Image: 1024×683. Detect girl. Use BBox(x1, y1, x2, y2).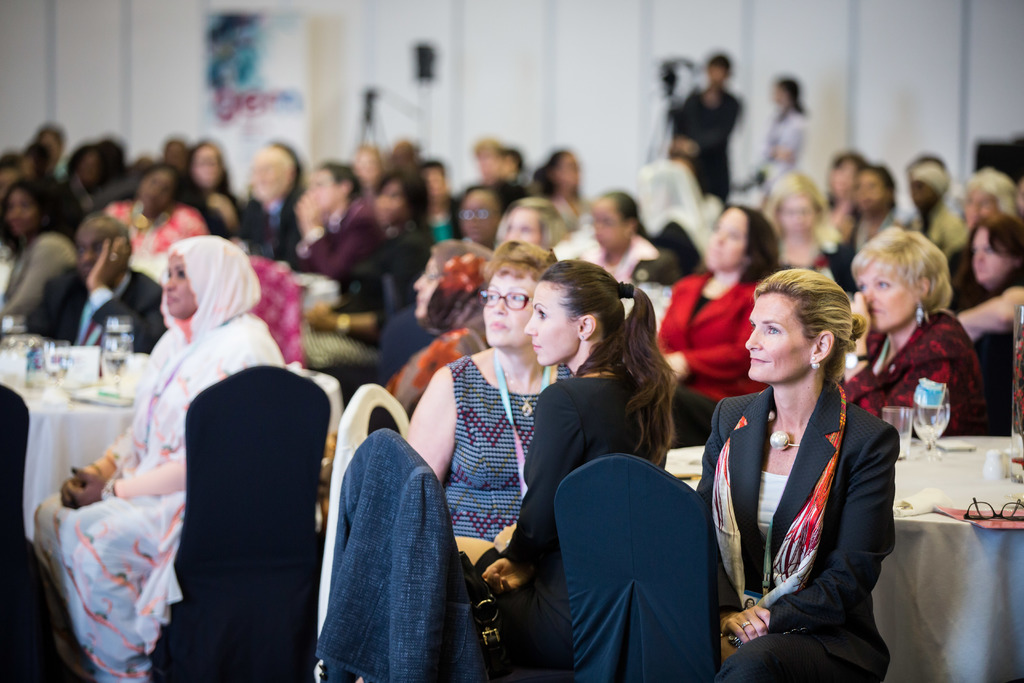
BBox(486, 255, 671, 637).
